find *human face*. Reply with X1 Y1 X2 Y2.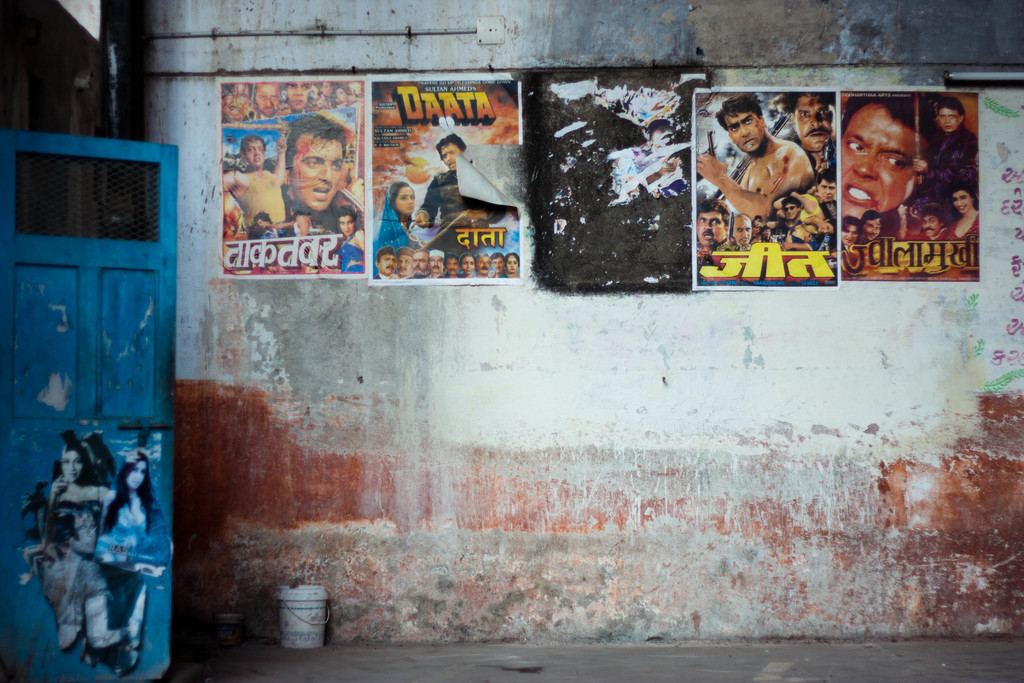
792 89 845 151.
